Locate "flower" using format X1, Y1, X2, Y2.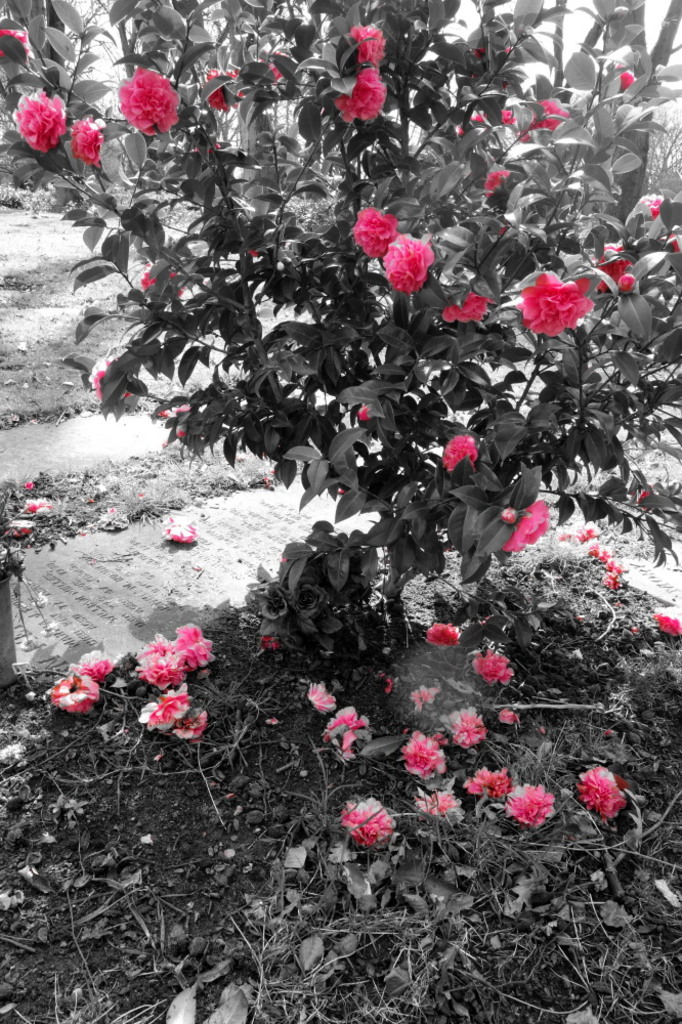
651, 608, 681, 640.
